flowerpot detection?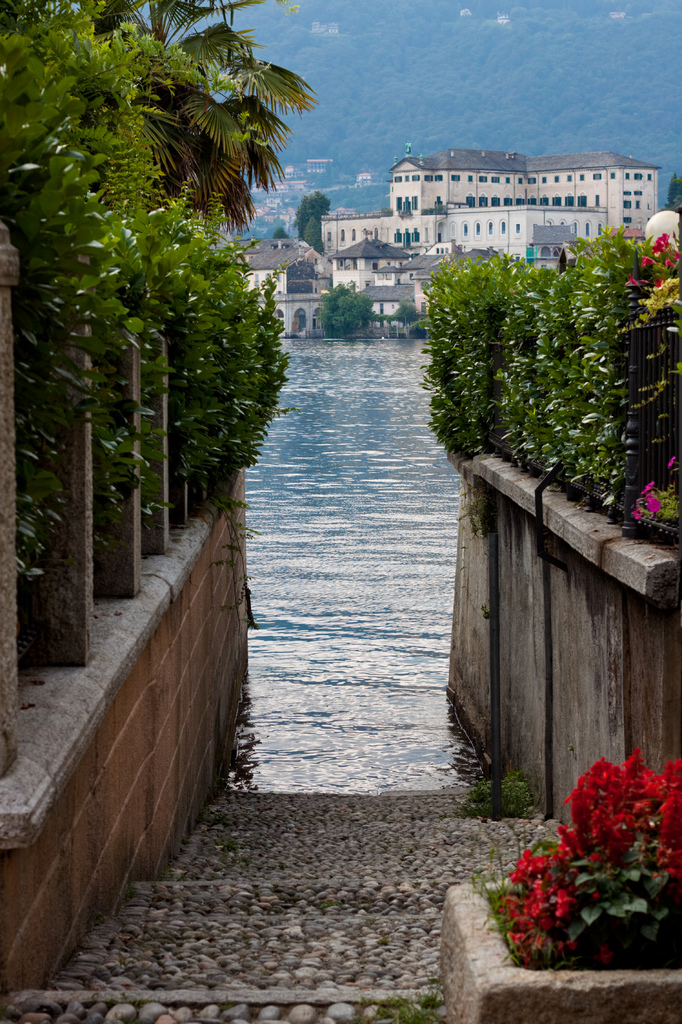
438/868/681/1023
